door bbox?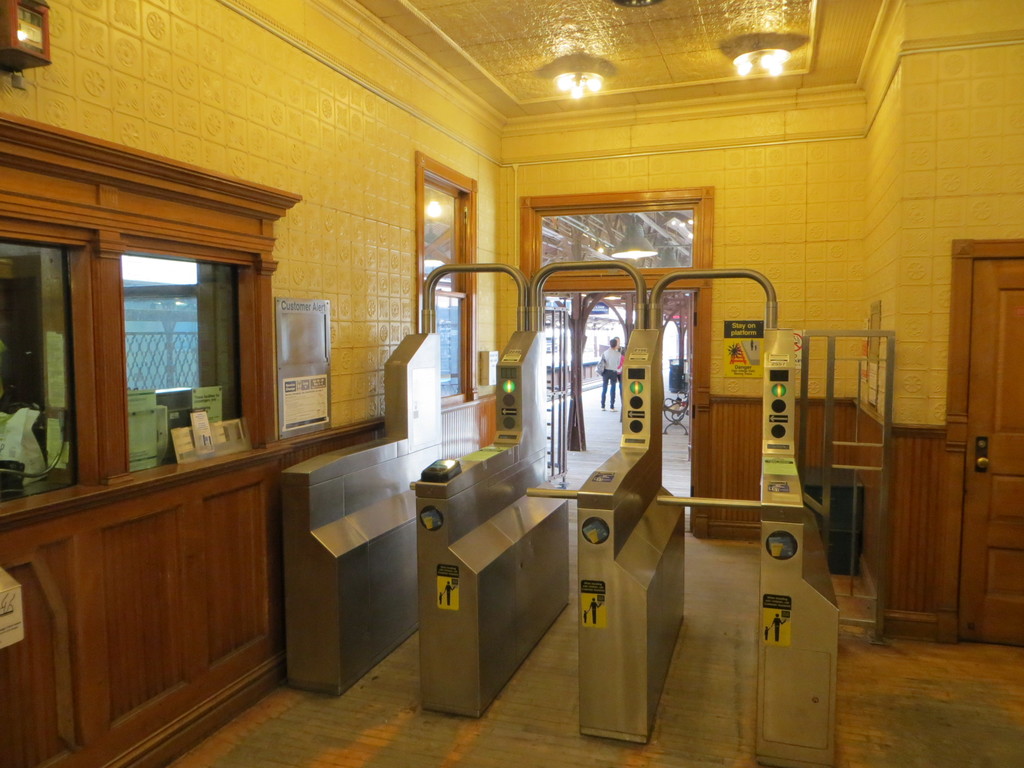
[919, 266, 1021, 634]
